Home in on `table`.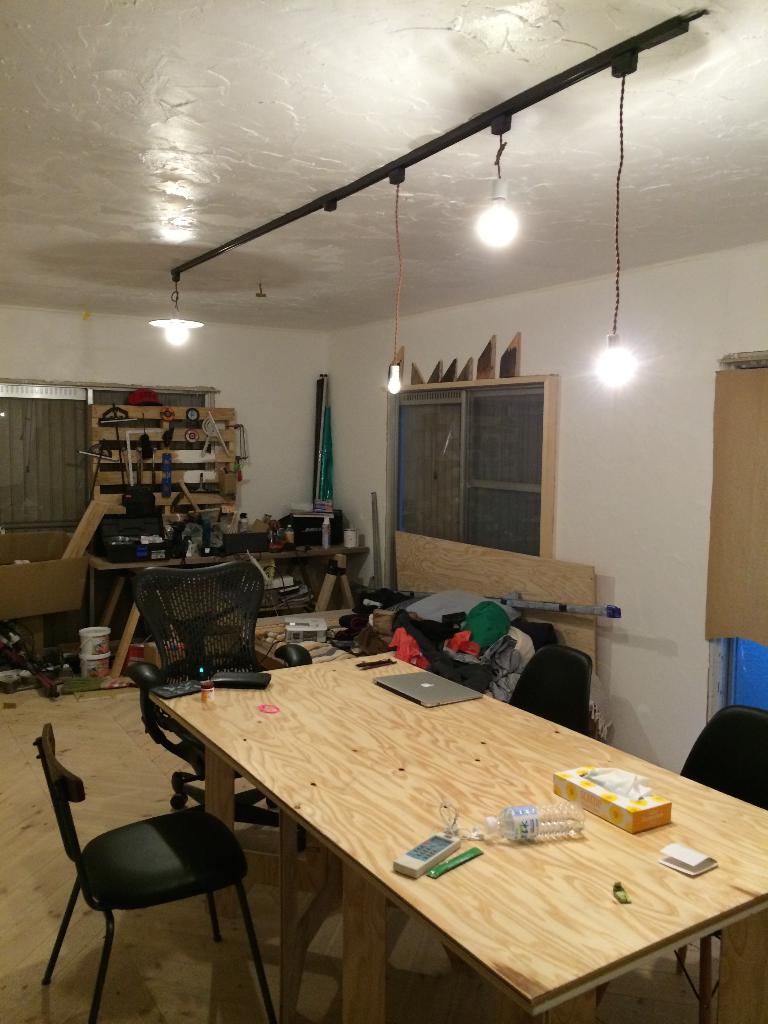
Homed in at 93/547/370/669.
